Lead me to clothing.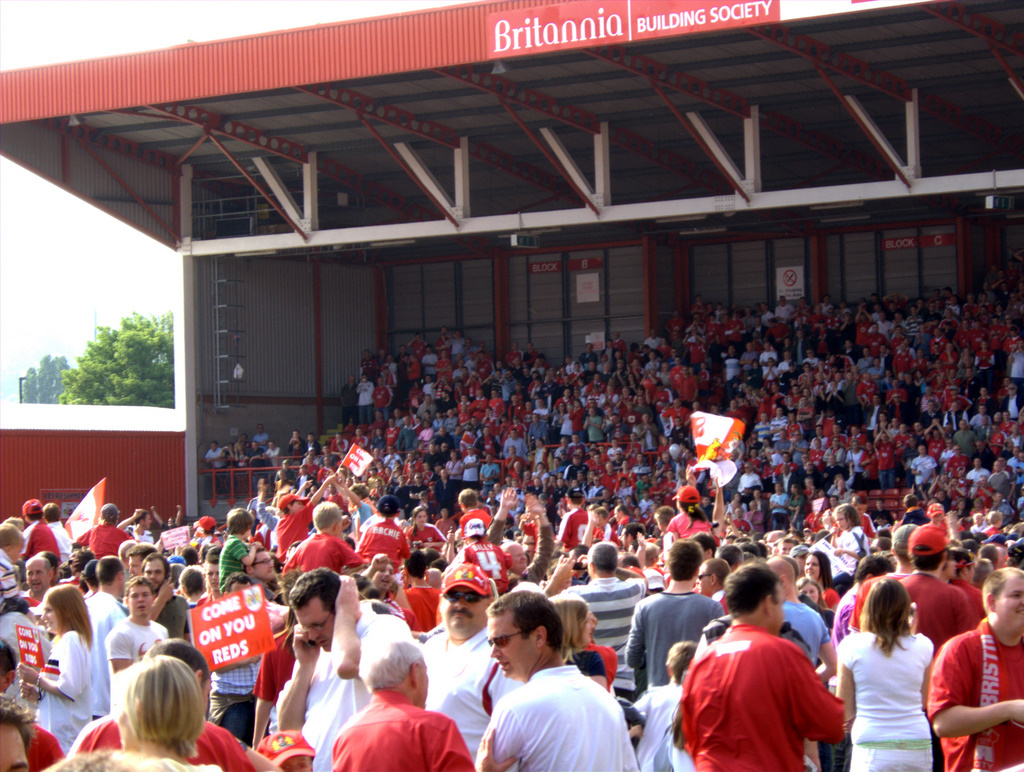
Lead to 38/517/75/575.
